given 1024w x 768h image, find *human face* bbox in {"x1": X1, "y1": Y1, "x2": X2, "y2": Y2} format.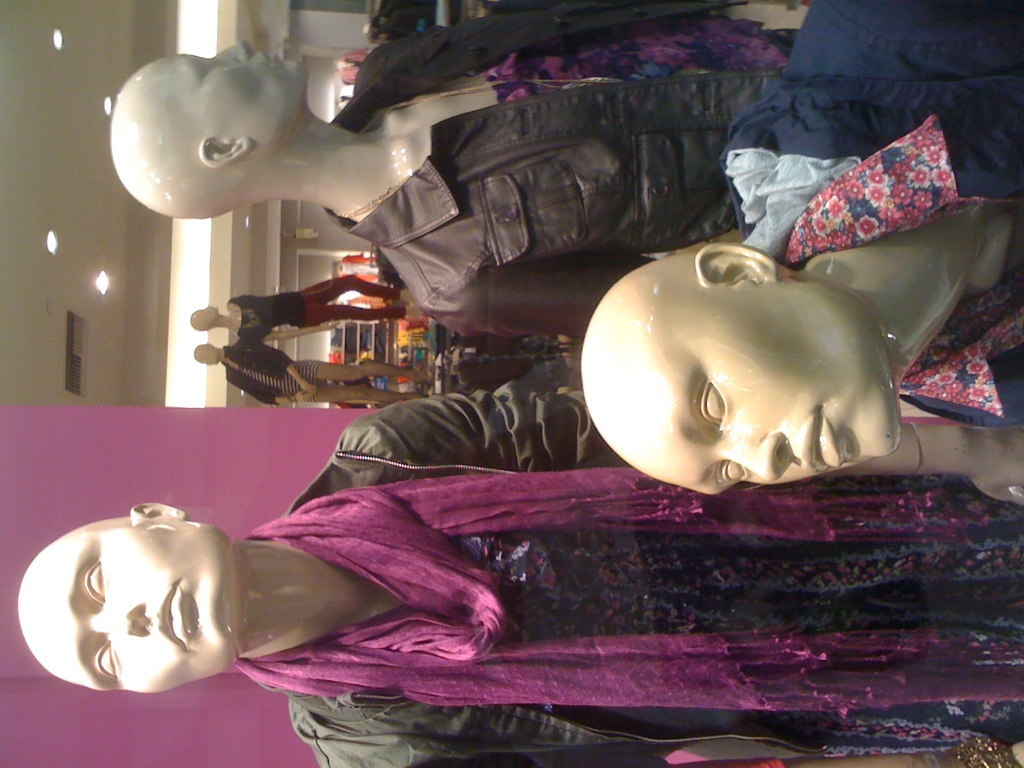
{"x1": 158, "y1": 44, "x2": 308, "y2": 135}.
